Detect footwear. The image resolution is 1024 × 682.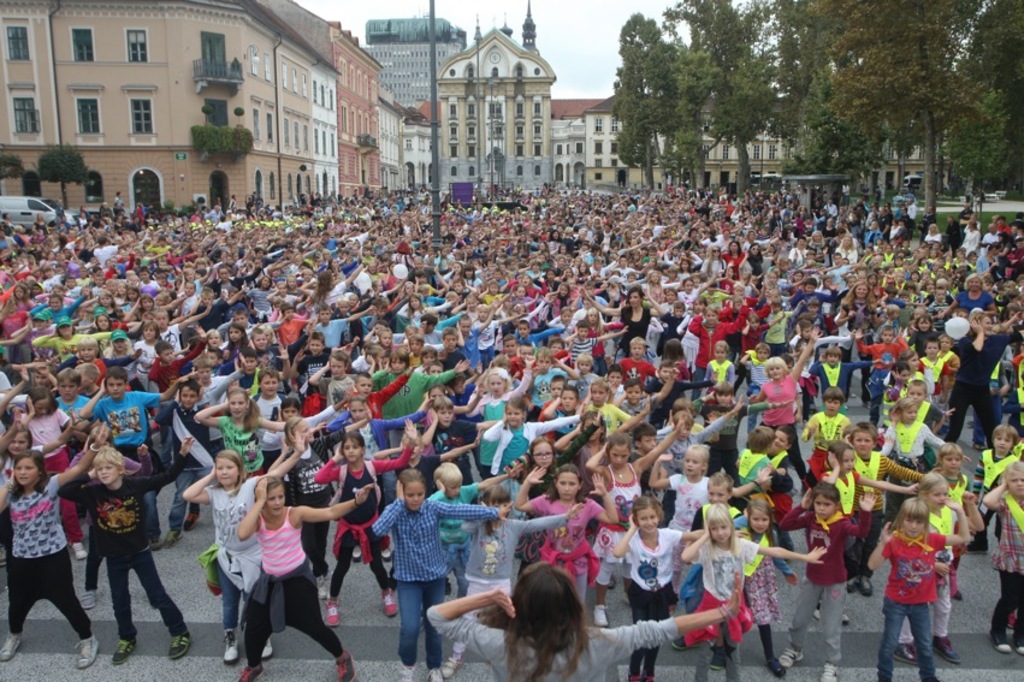
bbox=[427, 664, 445, 681].
